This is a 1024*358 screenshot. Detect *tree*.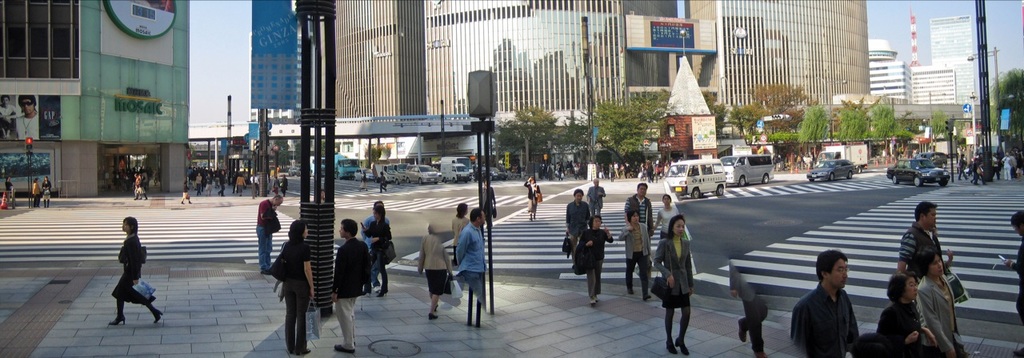
798:102:830:143.
